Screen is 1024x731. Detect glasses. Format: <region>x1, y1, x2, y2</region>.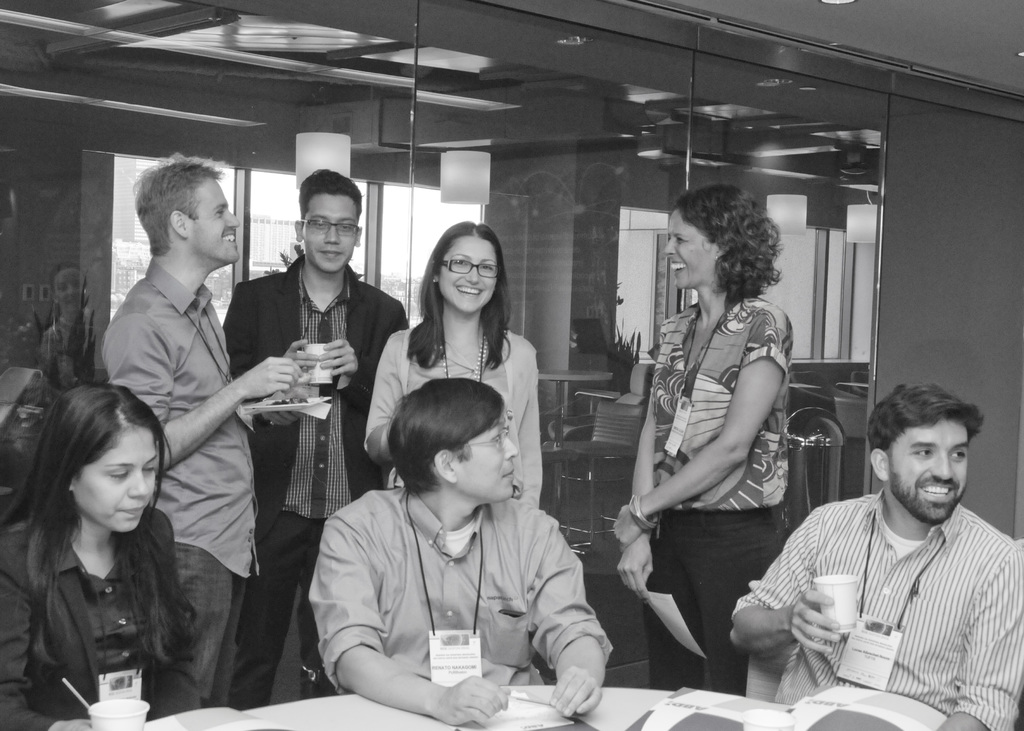
<region>437, 257, 500, 279</region>.
